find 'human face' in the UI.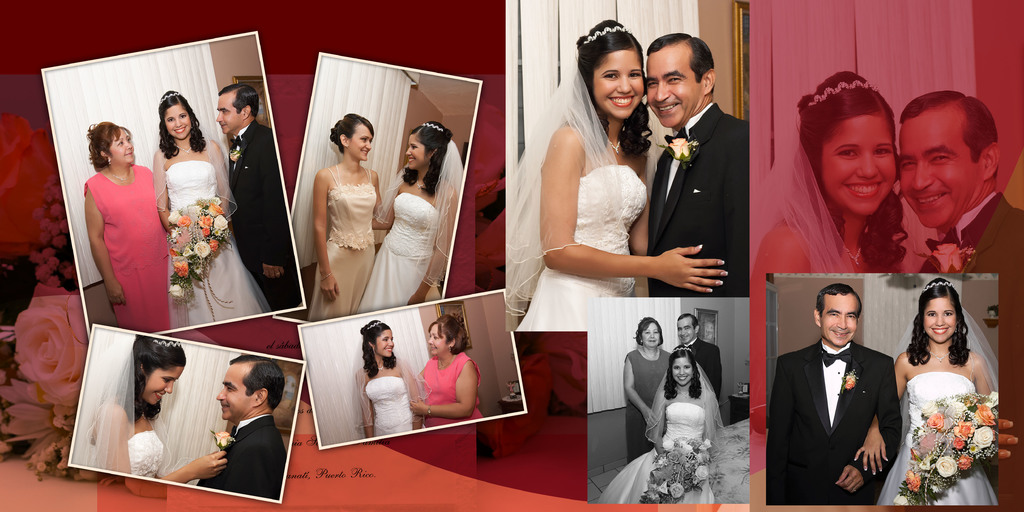
UI element at [x1=823, y1=114, x2=899, y2=215].
